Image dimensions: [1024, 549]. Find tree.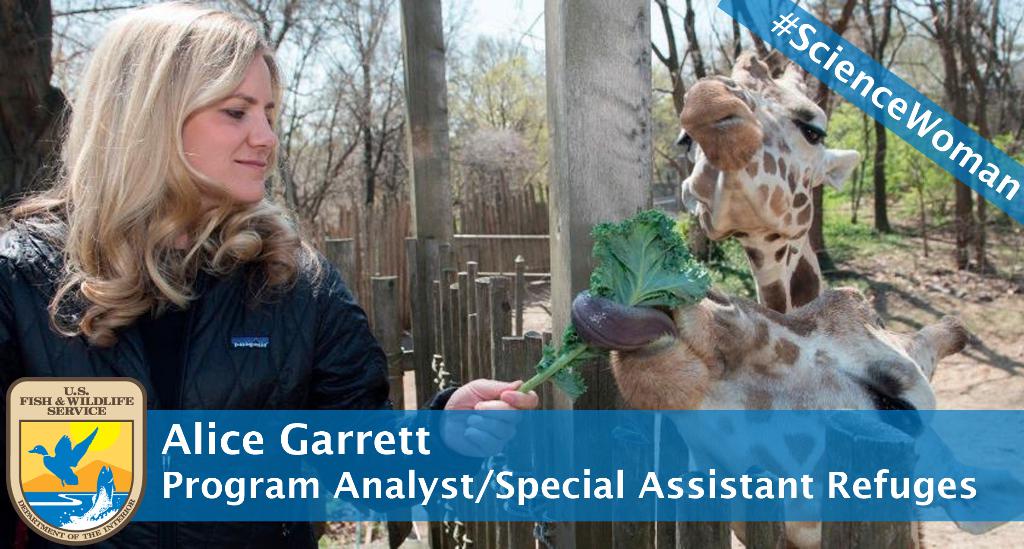
x1=914, y1=0, x2=1018, y2=258.
